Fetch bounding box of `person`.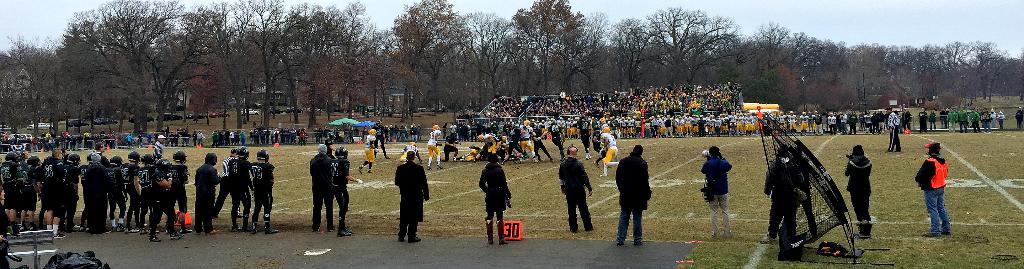
Bbox: [124,149,145,224].
